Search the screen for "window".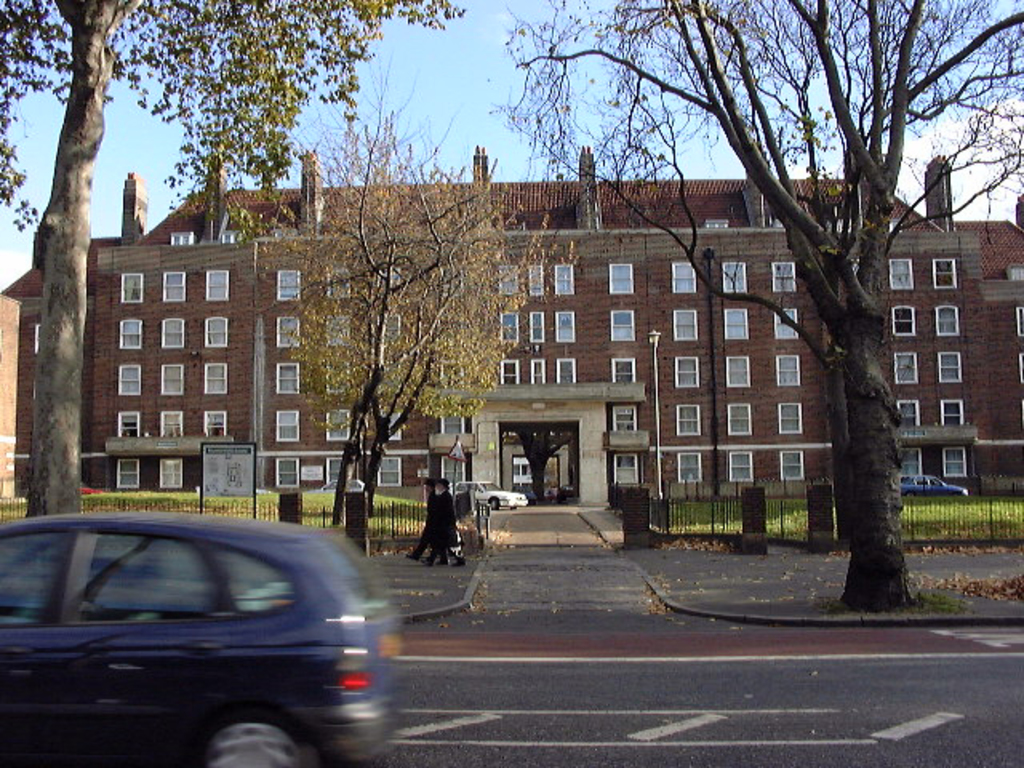
Found at box(206, 365, 227, 395).
